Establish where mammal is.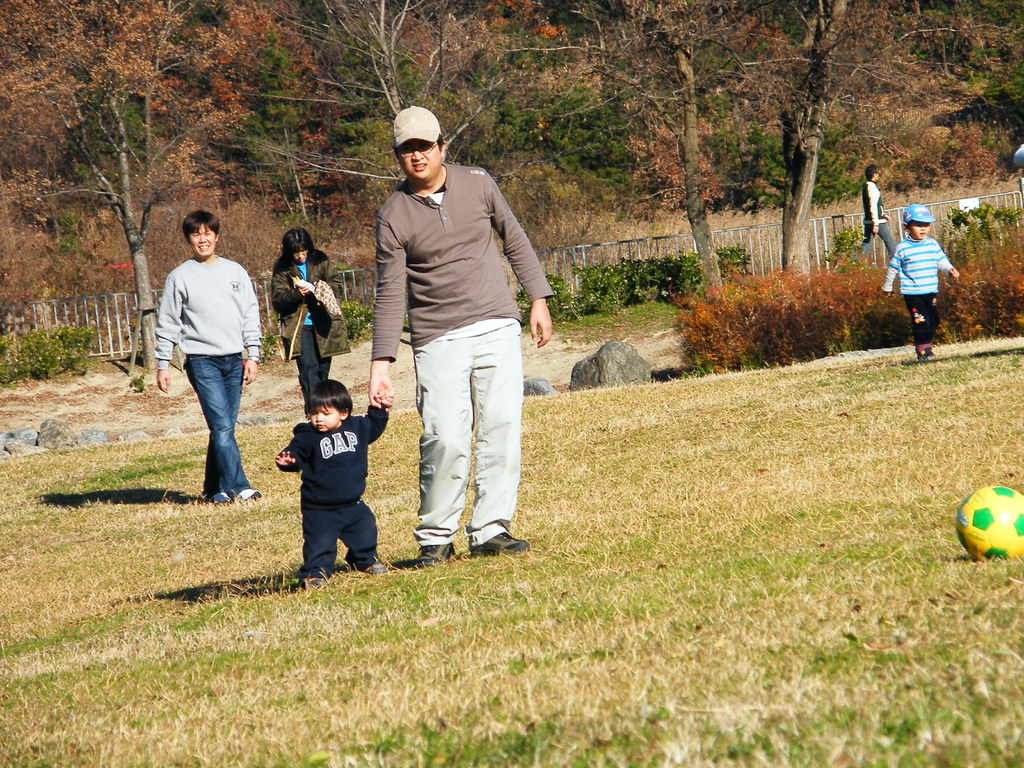
Established at 152:211:266:506.
